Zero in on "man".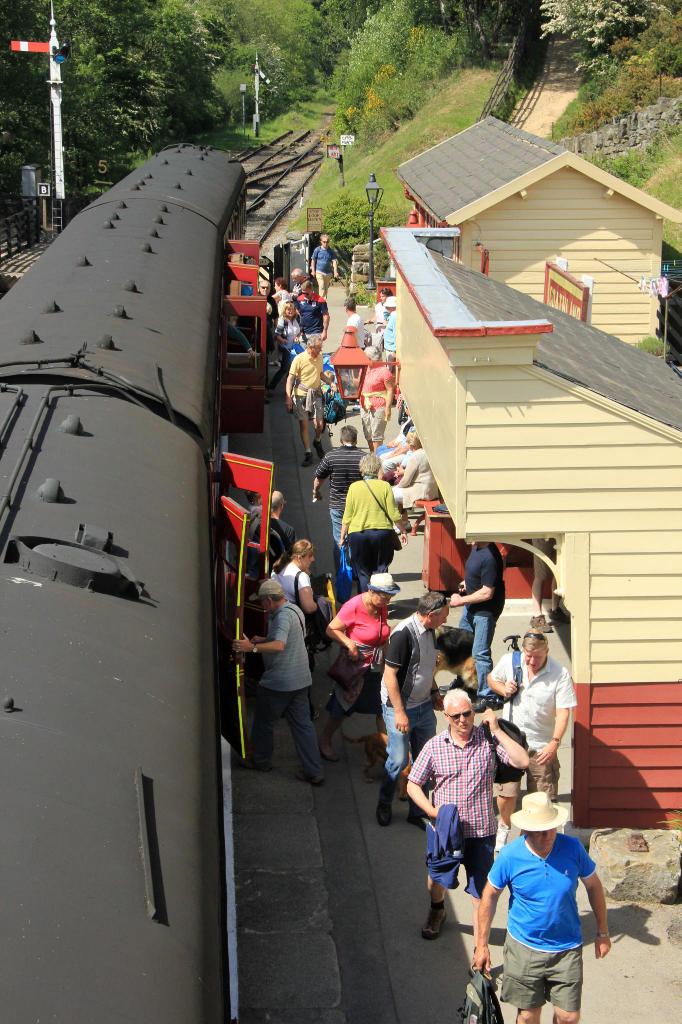
Zeroed in: region(310, 422, 367, 575).
